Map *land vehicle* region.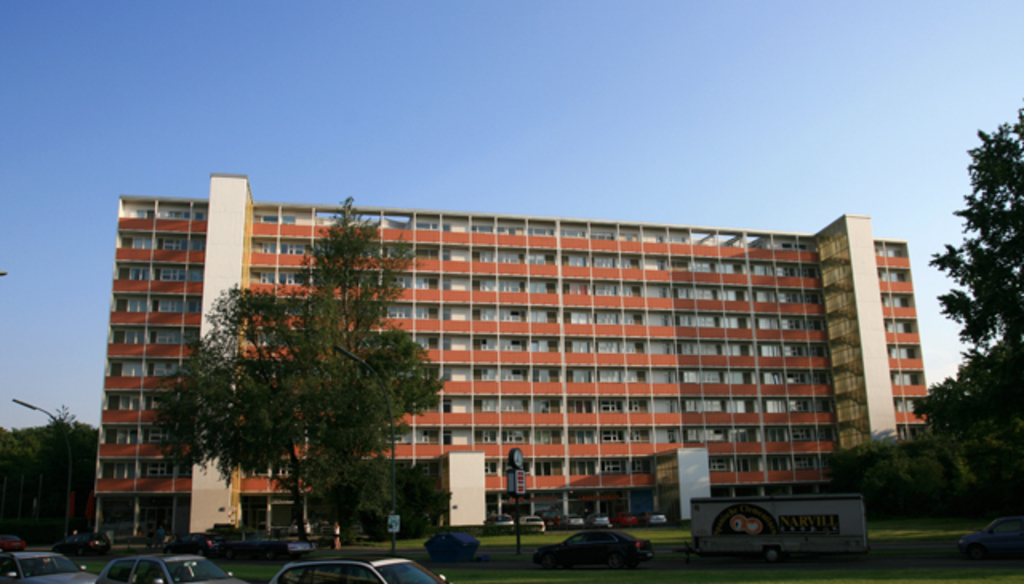
Mapped to 93 555 245 582.
